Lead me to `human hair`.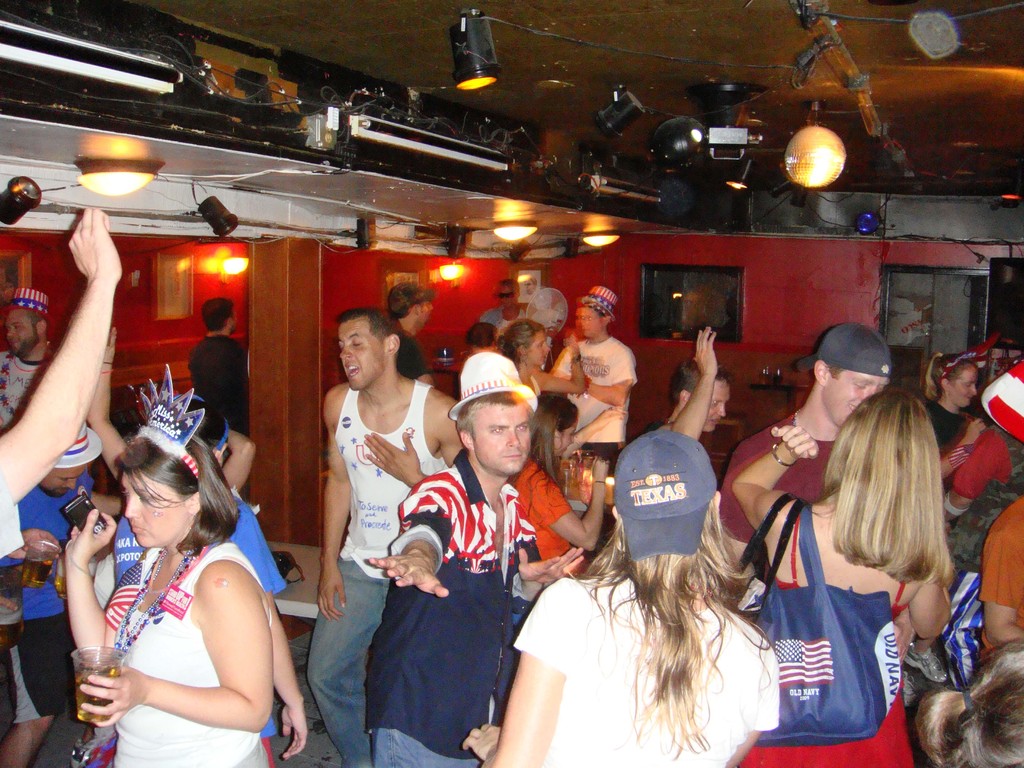
Lead to 529:392:578:496.
